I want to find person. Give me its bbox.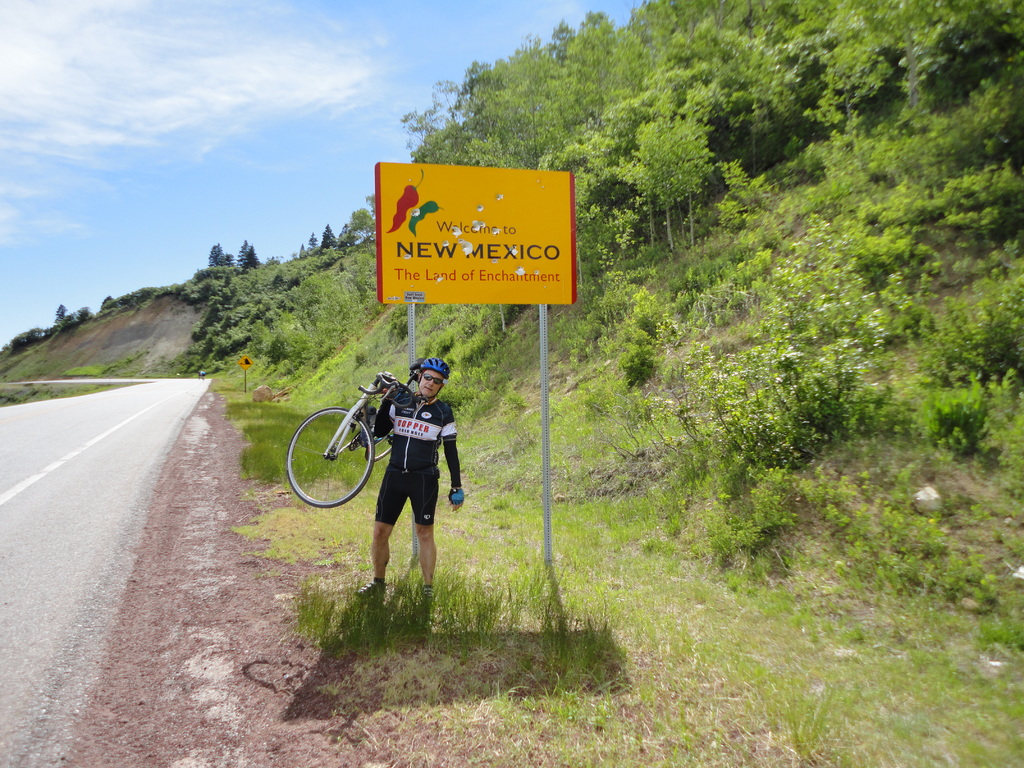
{"x1": 343, "y1": 348, "x2": 449, "y2": 609}.
